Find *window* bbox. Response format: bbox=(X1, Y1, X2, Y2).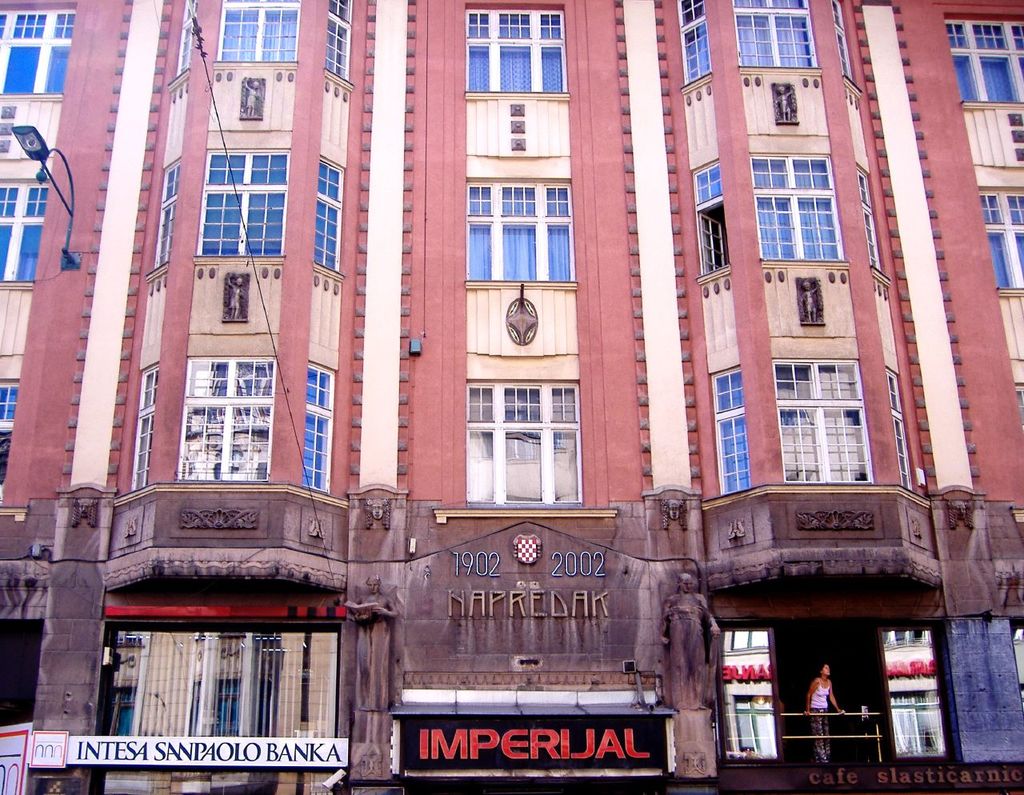
bbox=(0, 376, 23, 430).
